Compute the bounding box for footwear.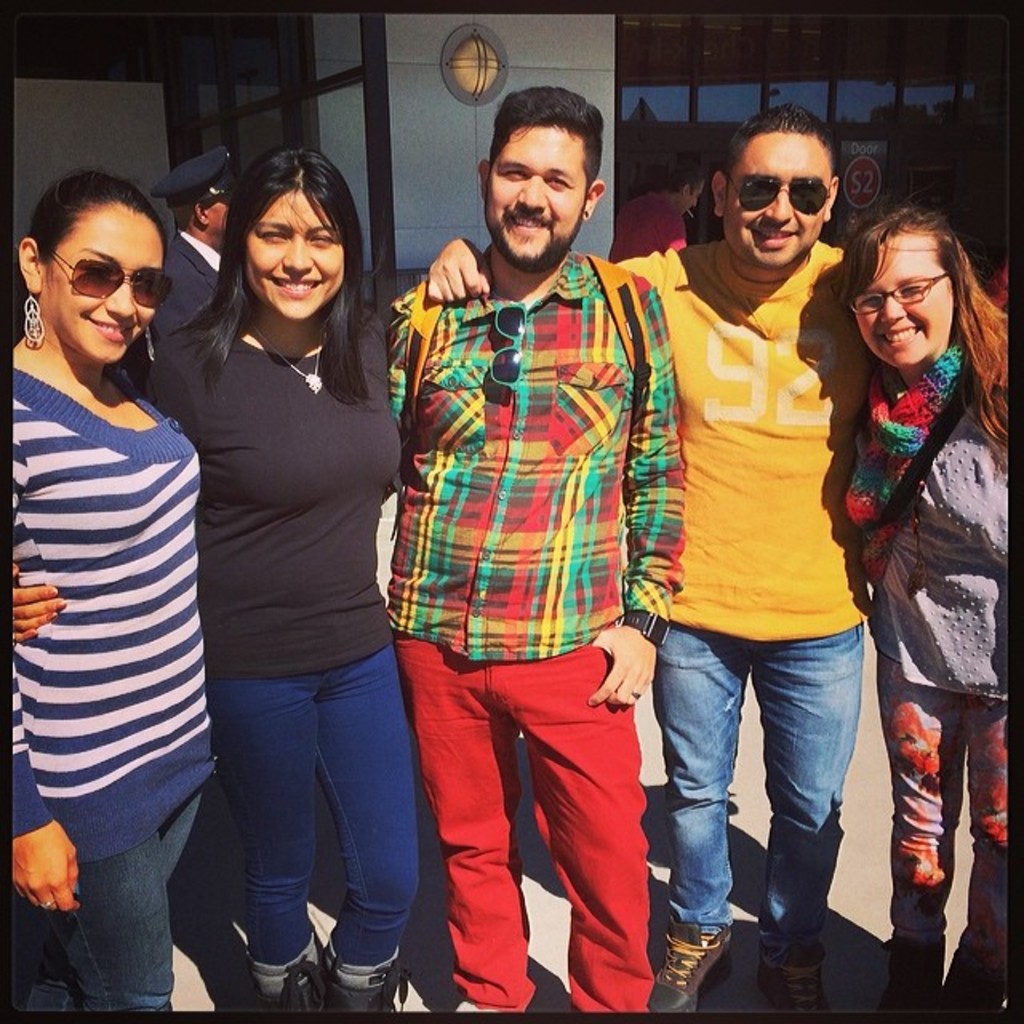
detection(648, 915, 734, 1022).
